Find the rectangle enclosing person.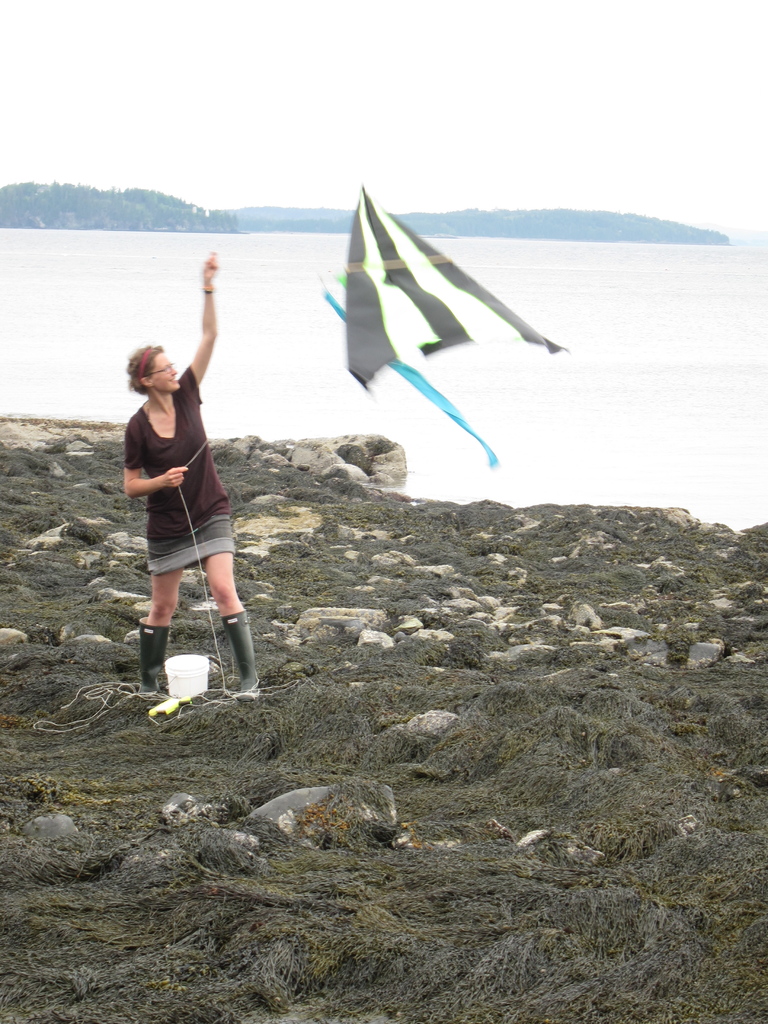
bbox=(120, 252, 260, 704).
